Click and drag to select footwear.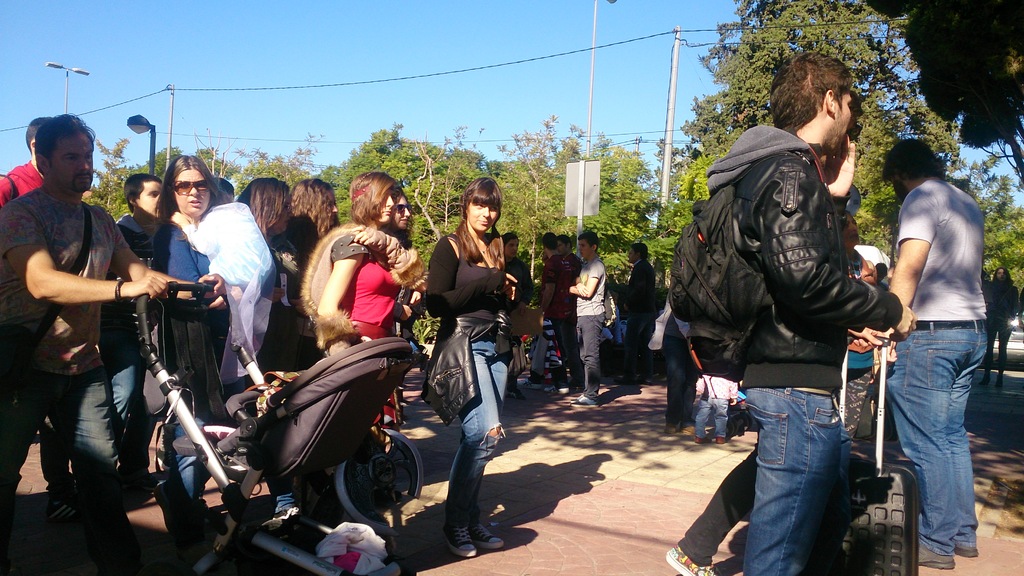
Selection: {"x1": 715, "y1": 432, "x2": 728, "y2": 445}.
